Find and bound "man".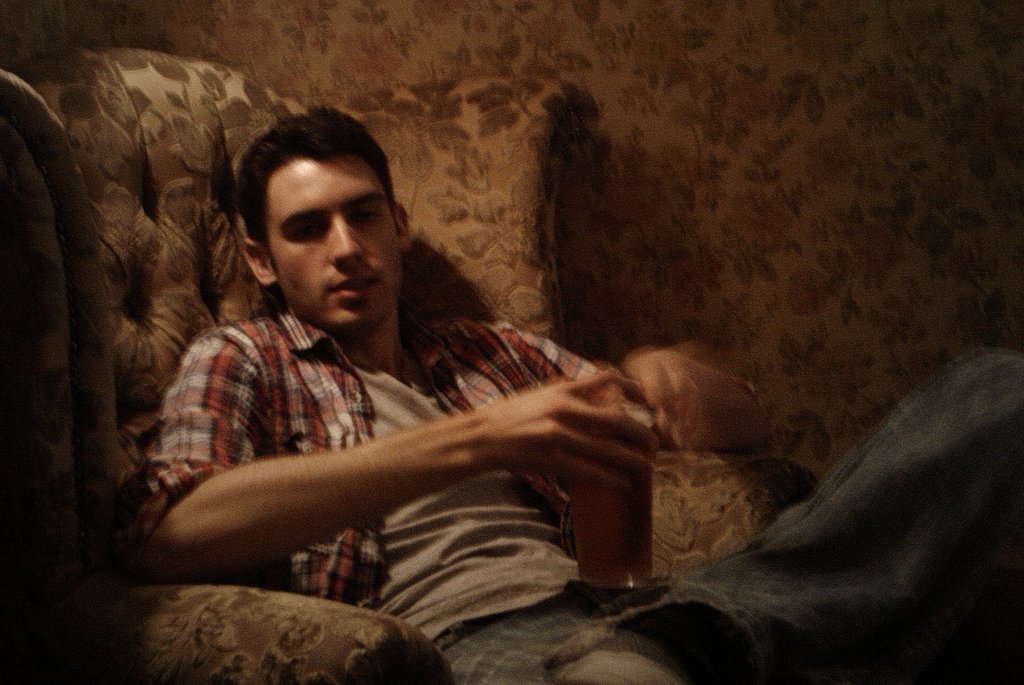
Bound: <box>181,130,959,684</box>.
